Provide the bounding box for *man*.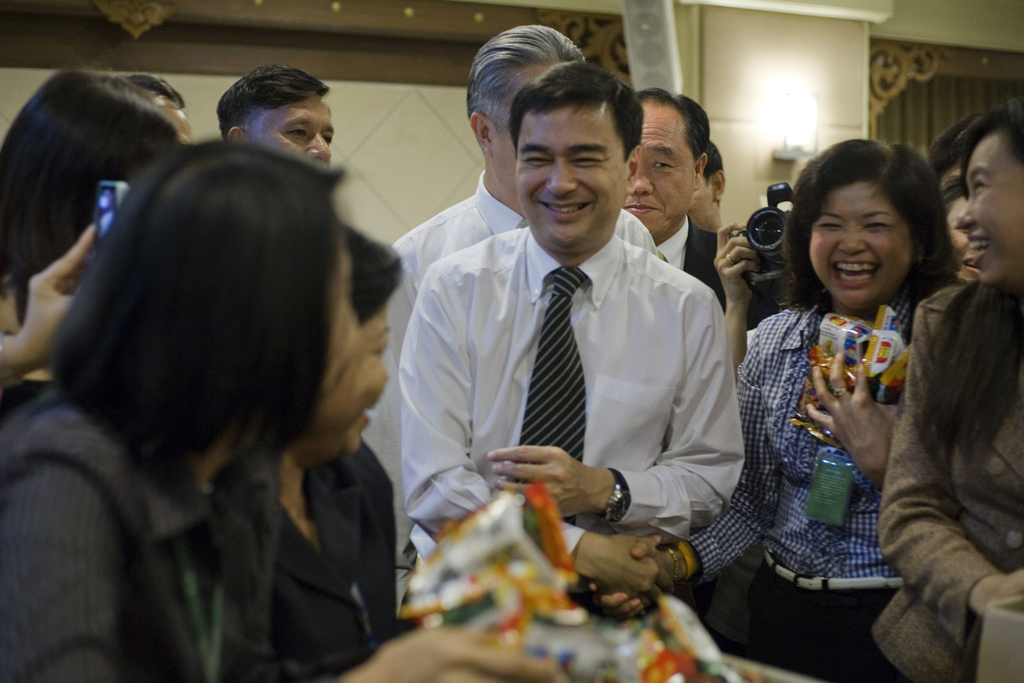
bbox=[223, 67, 337, 176].
